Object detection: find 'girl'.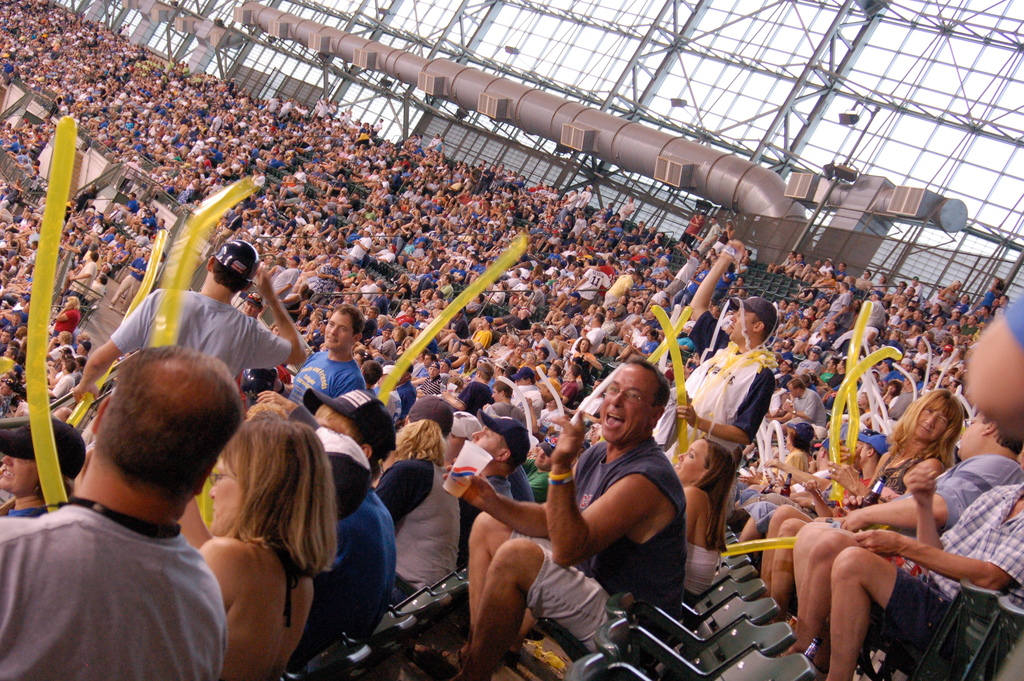
Rect(392, 274, 411, 304).
